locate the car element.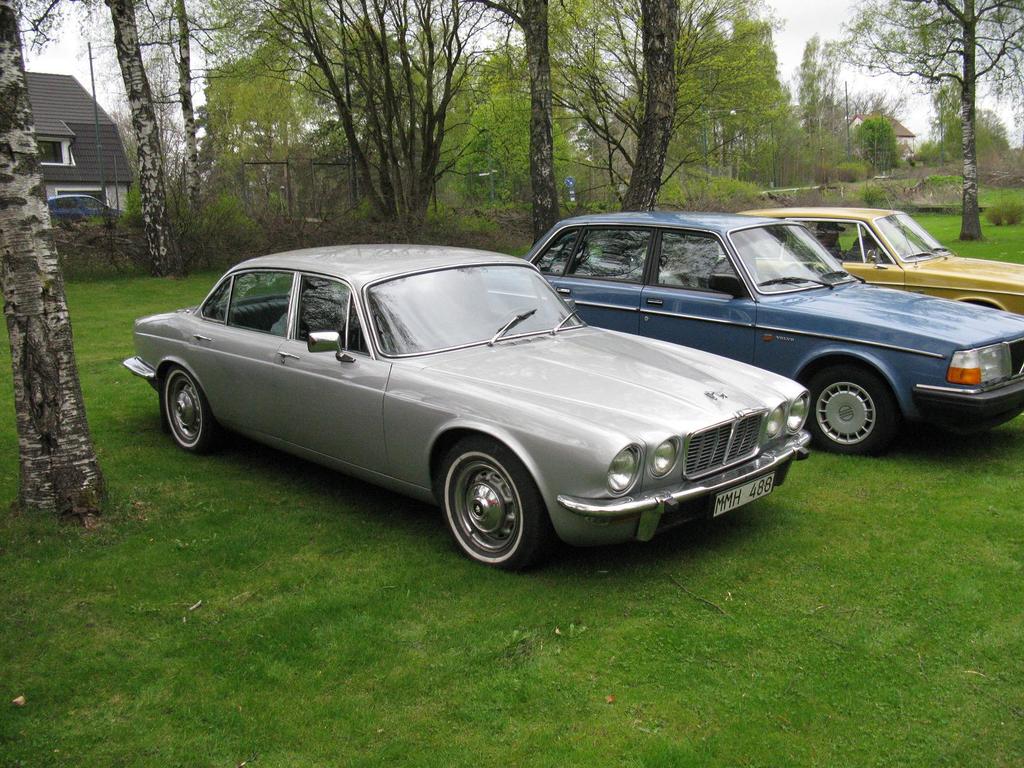
Element bbox: rect(45, 186, 124, 228).
